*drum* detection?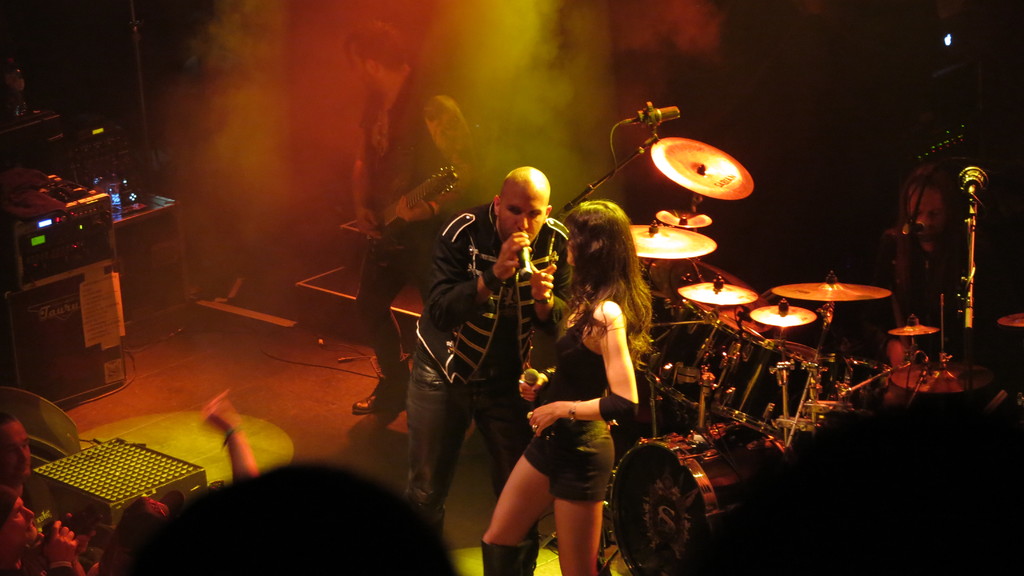
BBox(602, 419, 780, 575)
